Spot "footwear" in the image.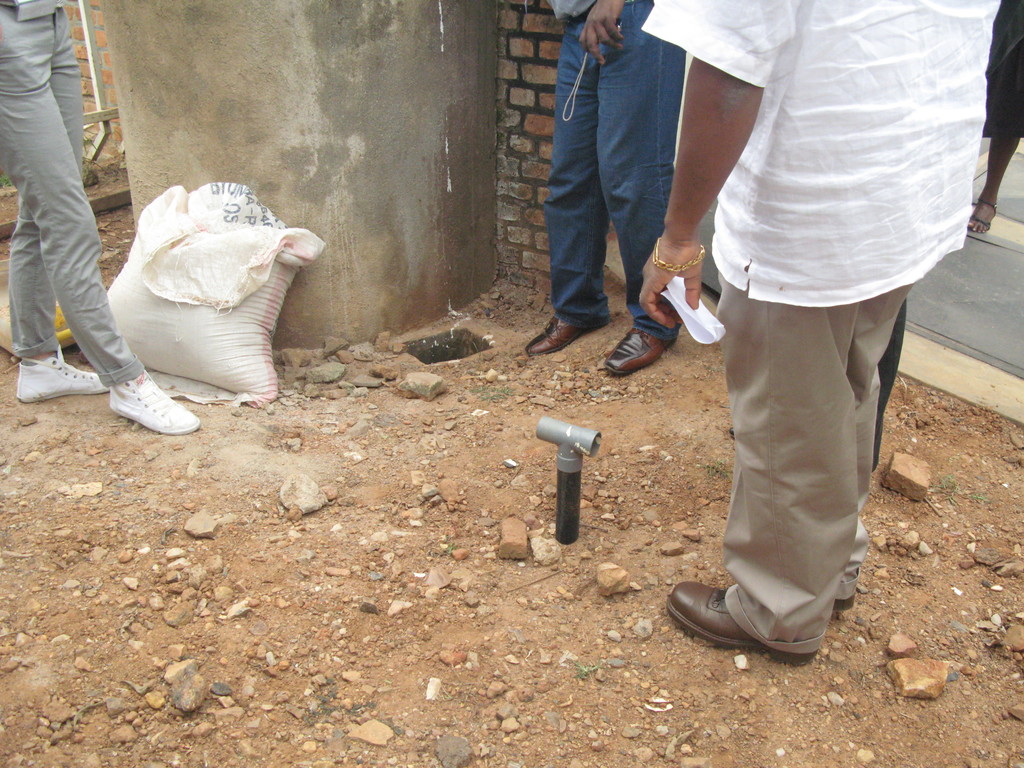
"footwear" found at bbox(83, 355, 174, 429).
